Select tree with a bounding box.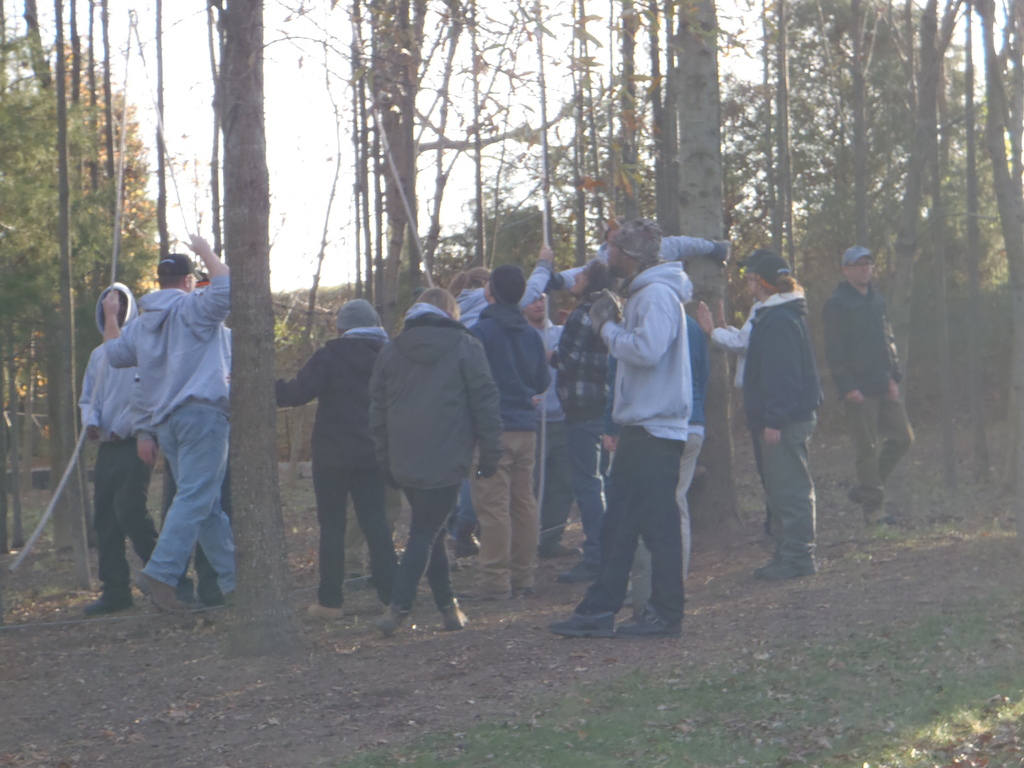
(left=559, top=0, right=611, bottom=278).
